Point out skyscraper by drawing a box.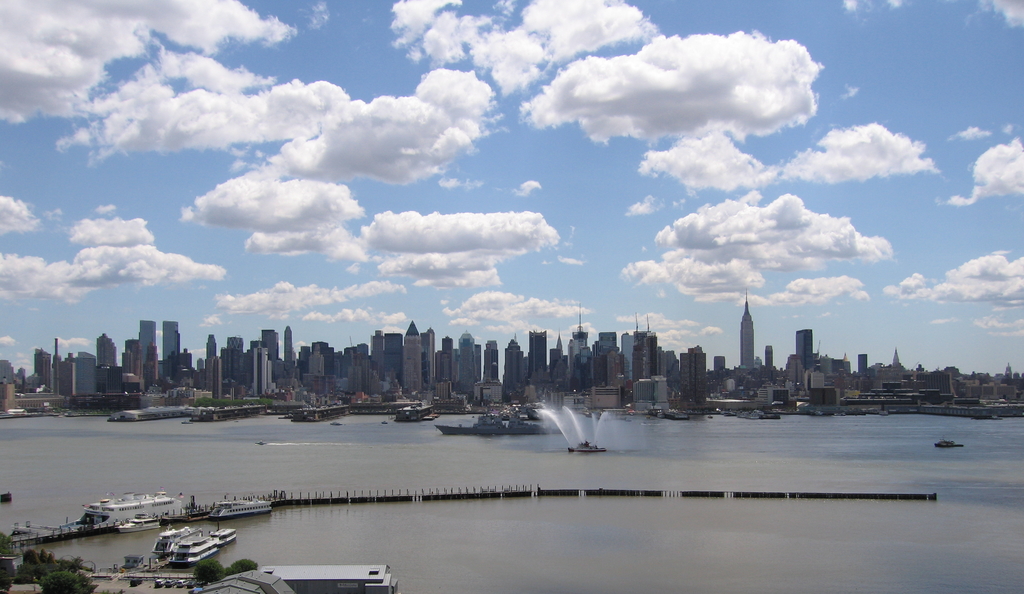
locate(742, 293, 757, 369).
